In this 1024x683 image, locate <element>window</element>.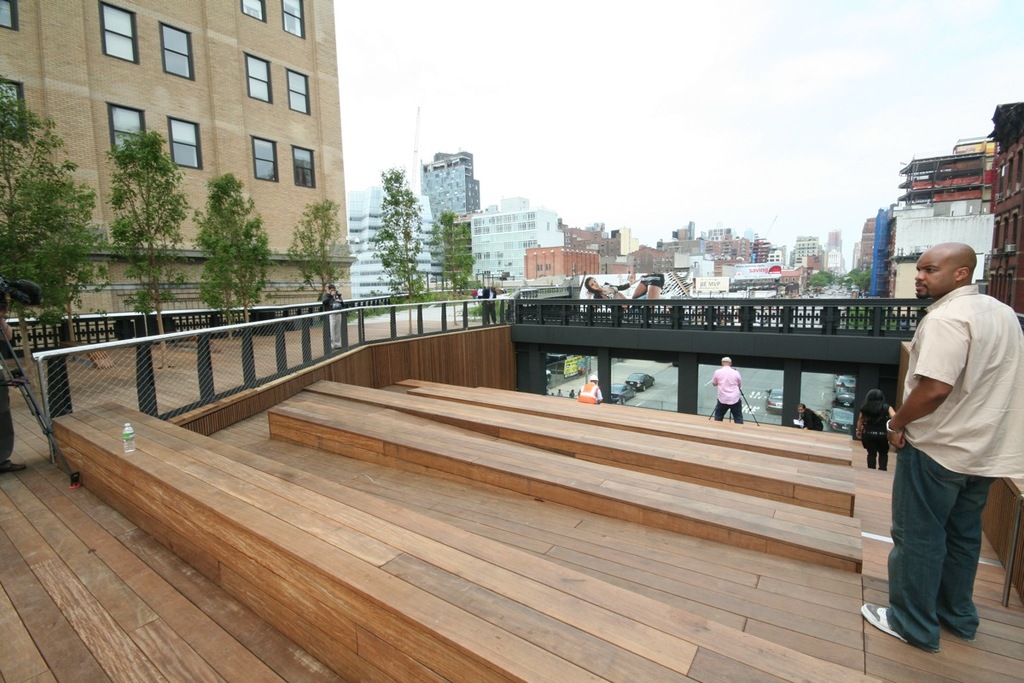
Bounding box: [238, 0, 270, 23].
